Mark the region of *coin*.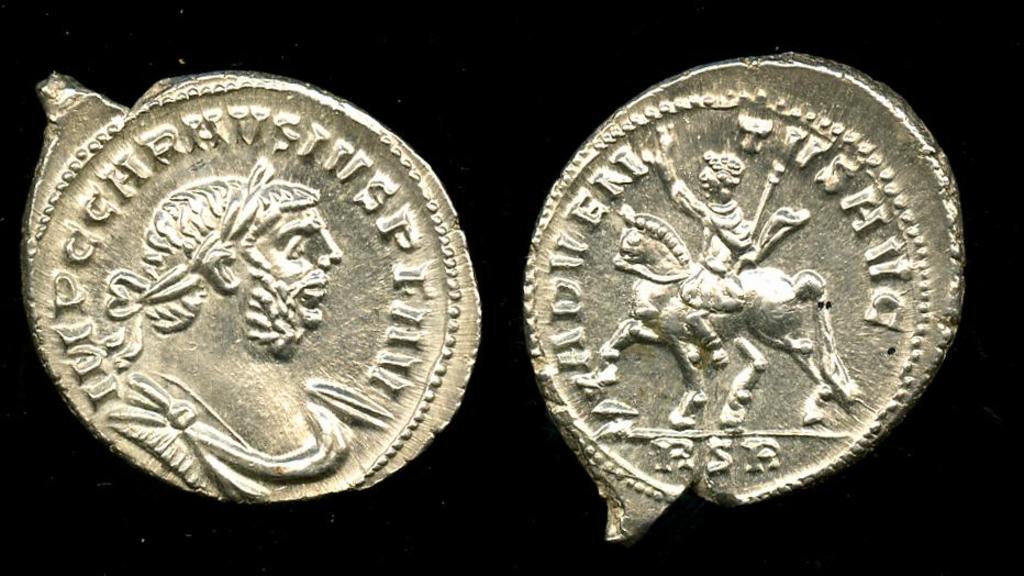
Region: 520, 46, 970, 544.
